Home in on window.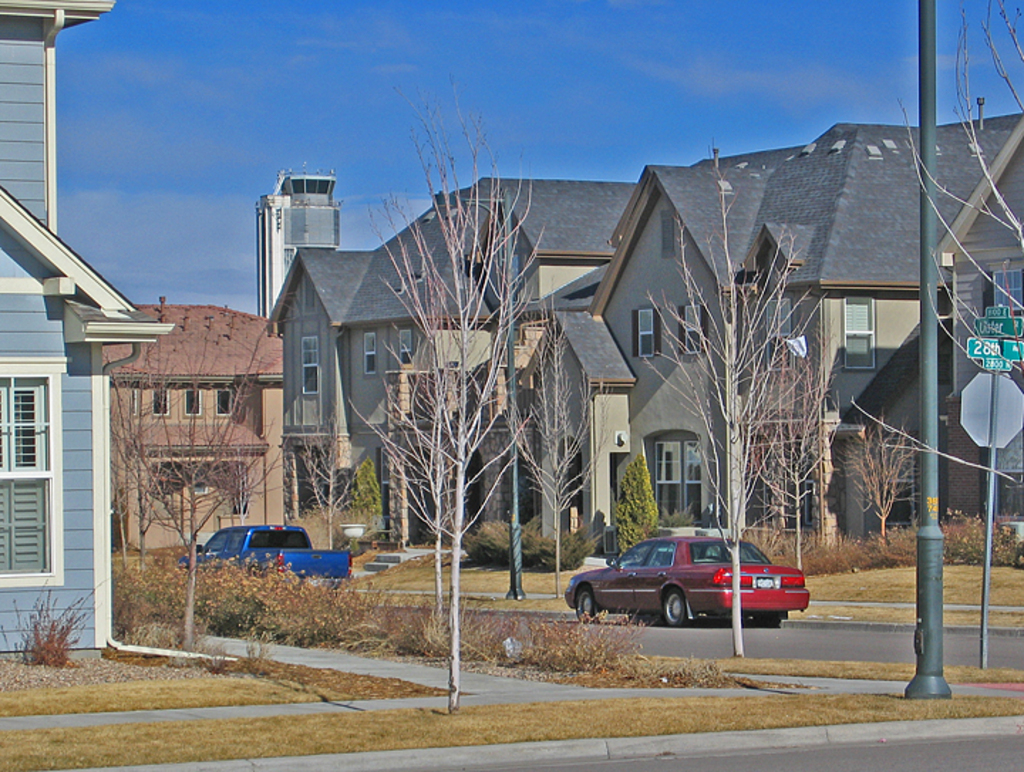
Homed in at (653, 445, 703, 523).
